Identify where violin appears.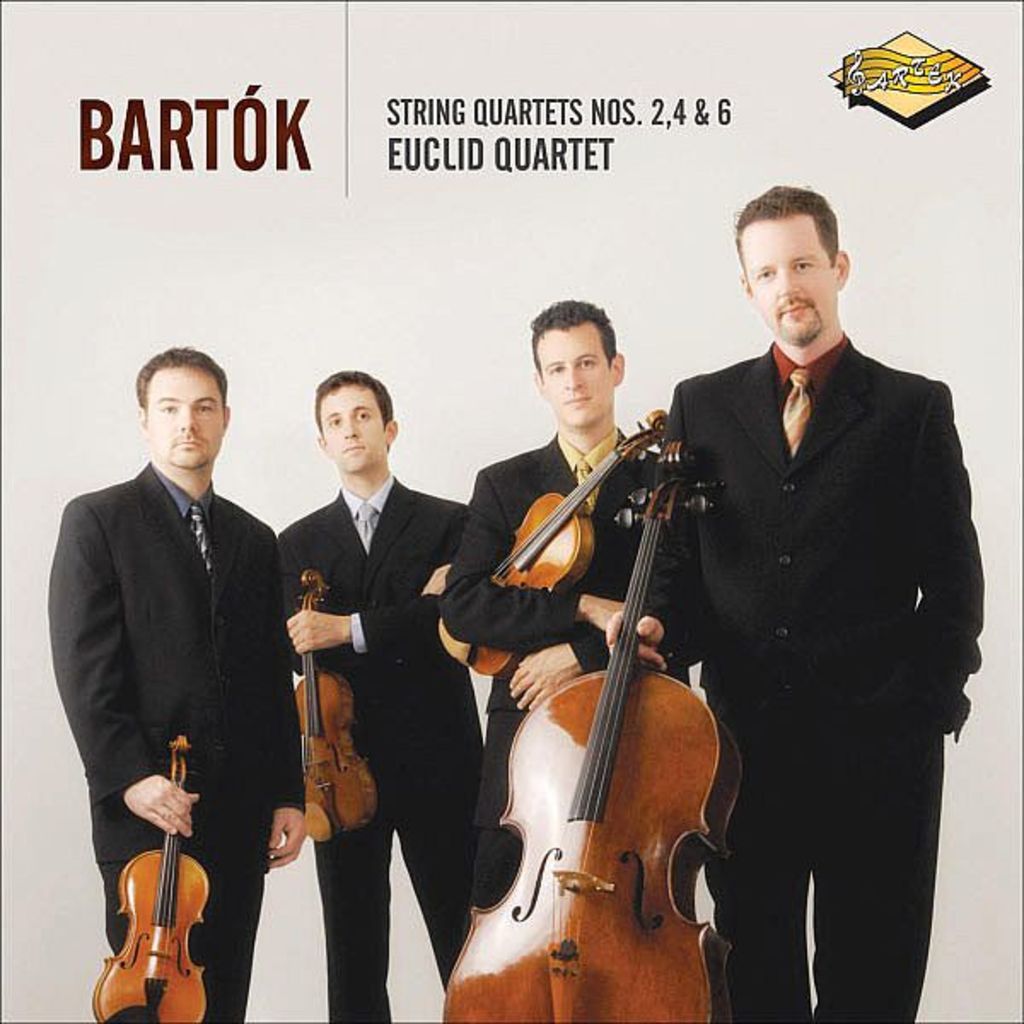
Appears at l=80, t=765, r=225, b=1007.
